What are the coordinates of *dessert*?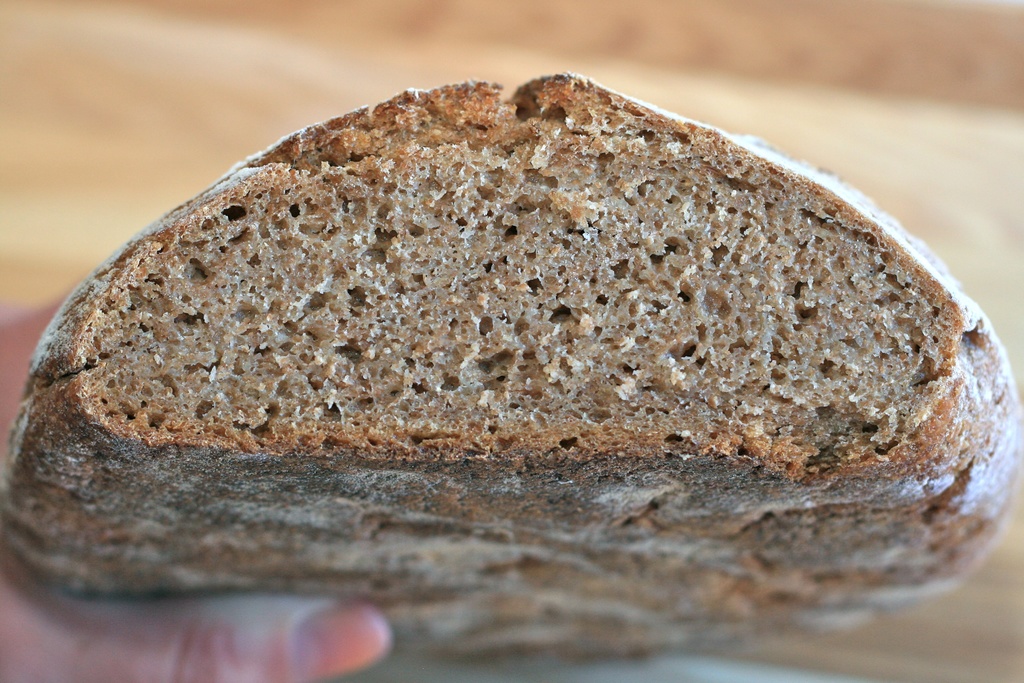
select_region(0, 76, 1023, 655).
